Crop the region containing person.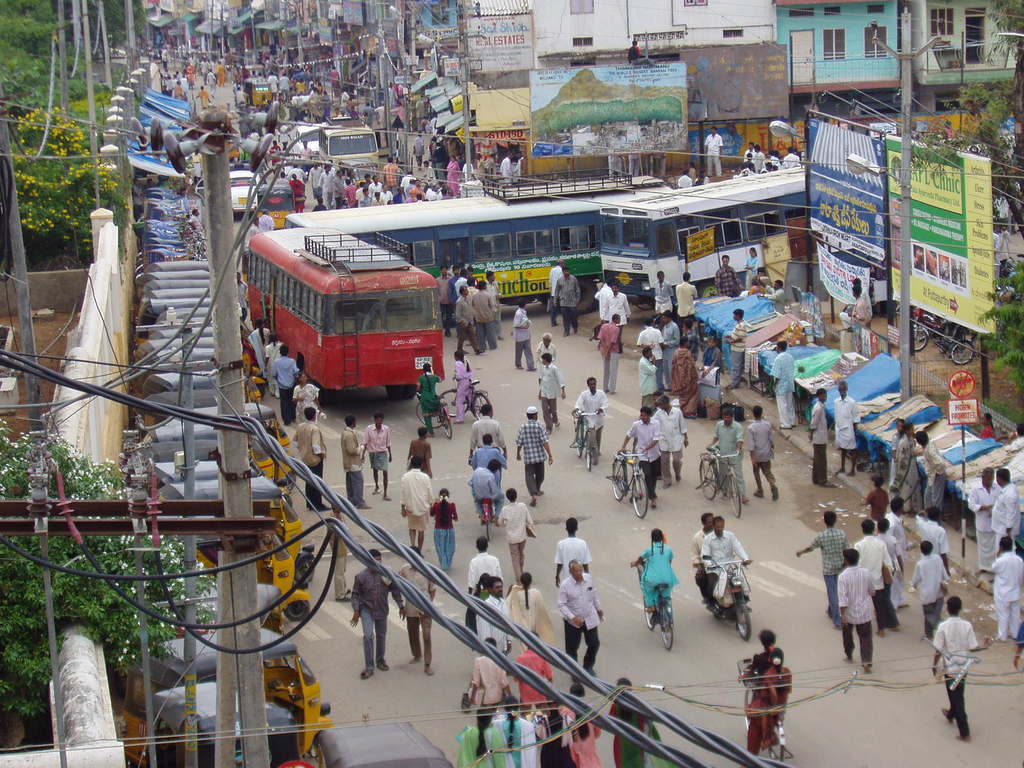
Crop region: [left=493, top=696, right=536, bottom=767].
